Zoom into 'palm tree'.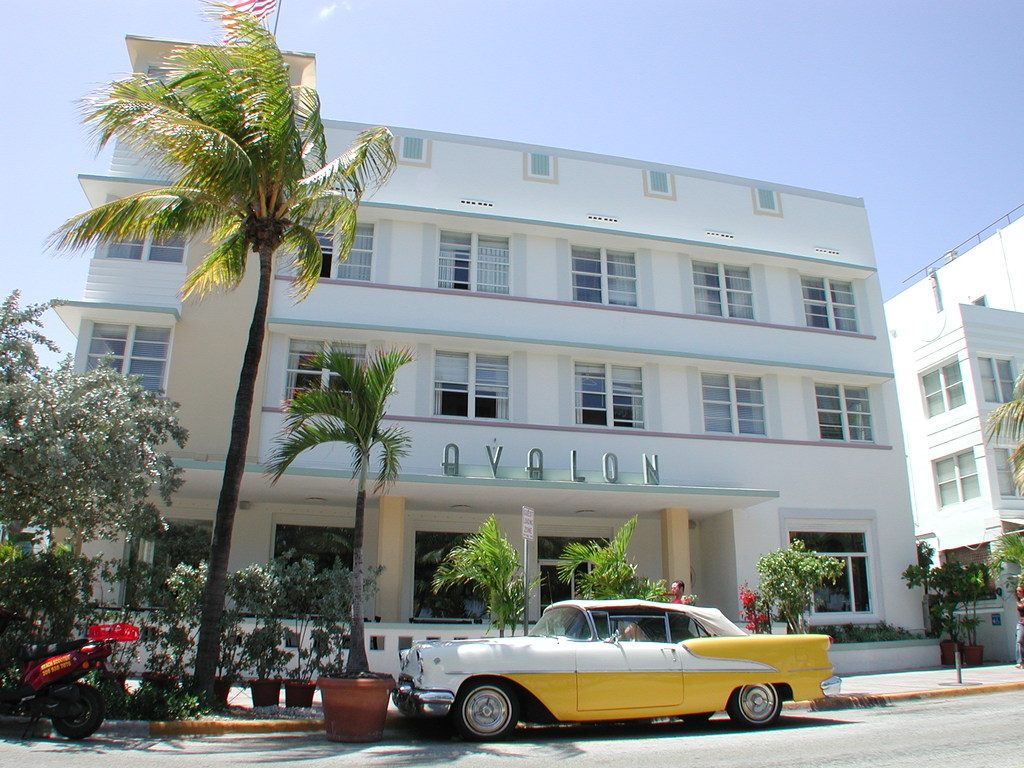
Zoom target: (x1=100, y1=35, x2=340, y2=662).
